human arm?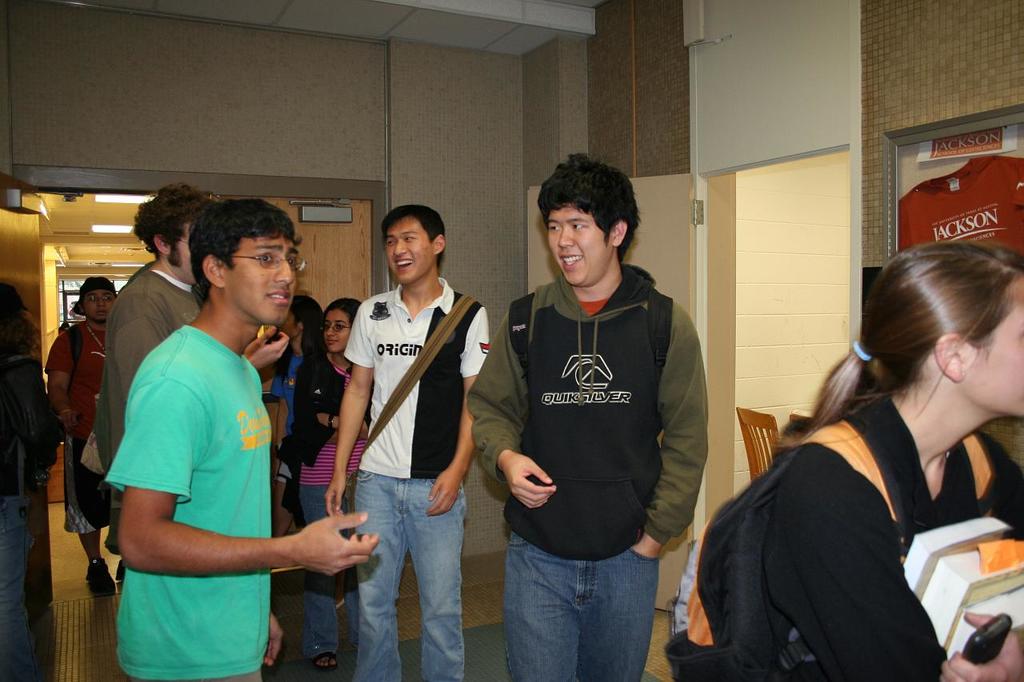
[242, 332, 288, 361]
